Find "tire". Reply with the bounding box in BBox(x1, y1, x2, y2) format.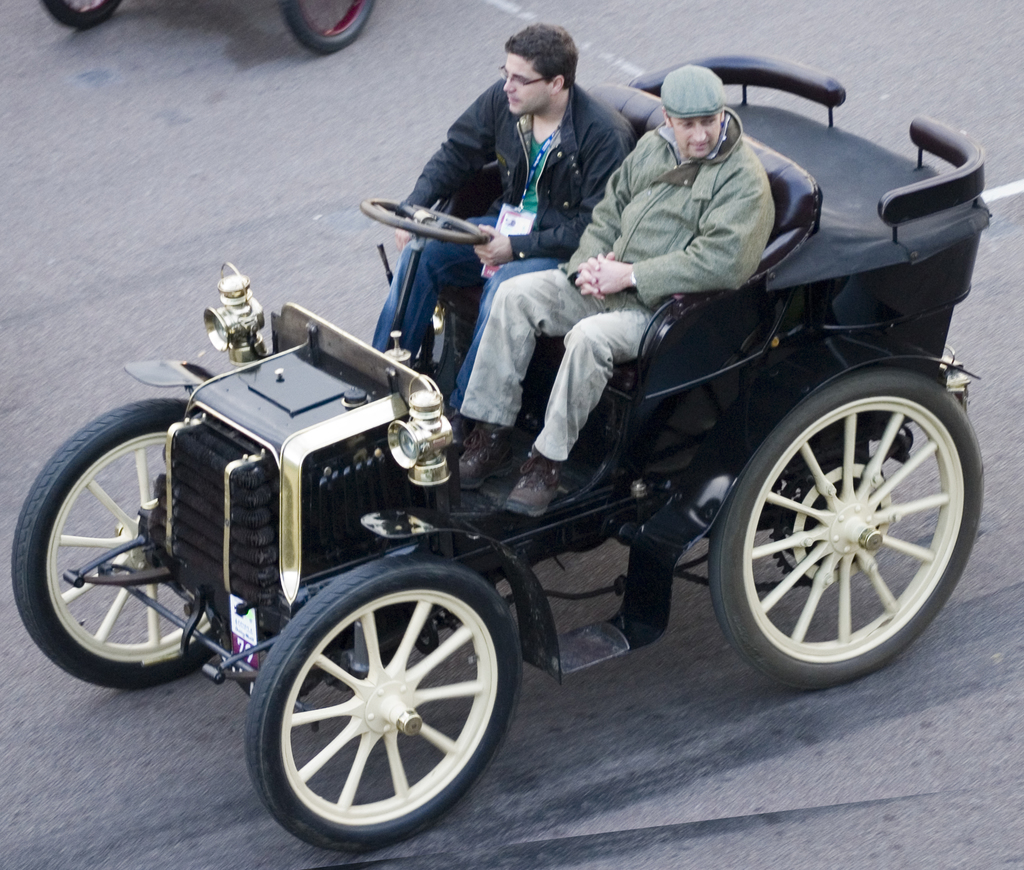
BBox(13, 400, 221, 685).
